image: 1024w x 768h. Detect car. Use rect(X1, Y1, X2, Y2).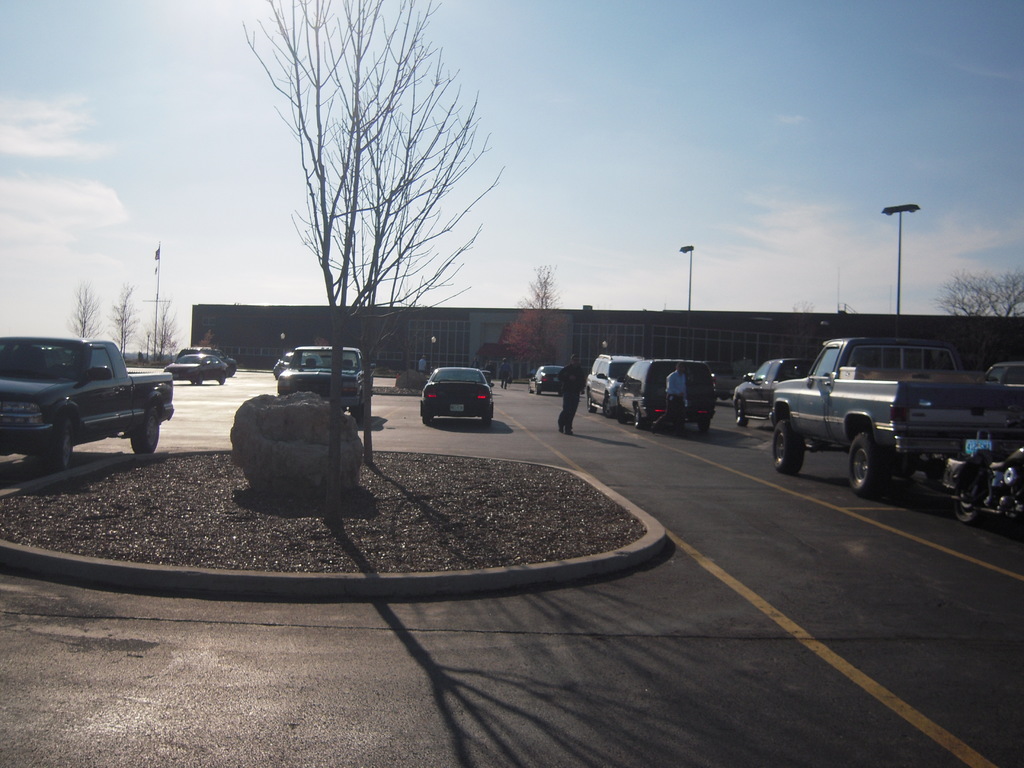
rect(692, 358, 746, 402).
